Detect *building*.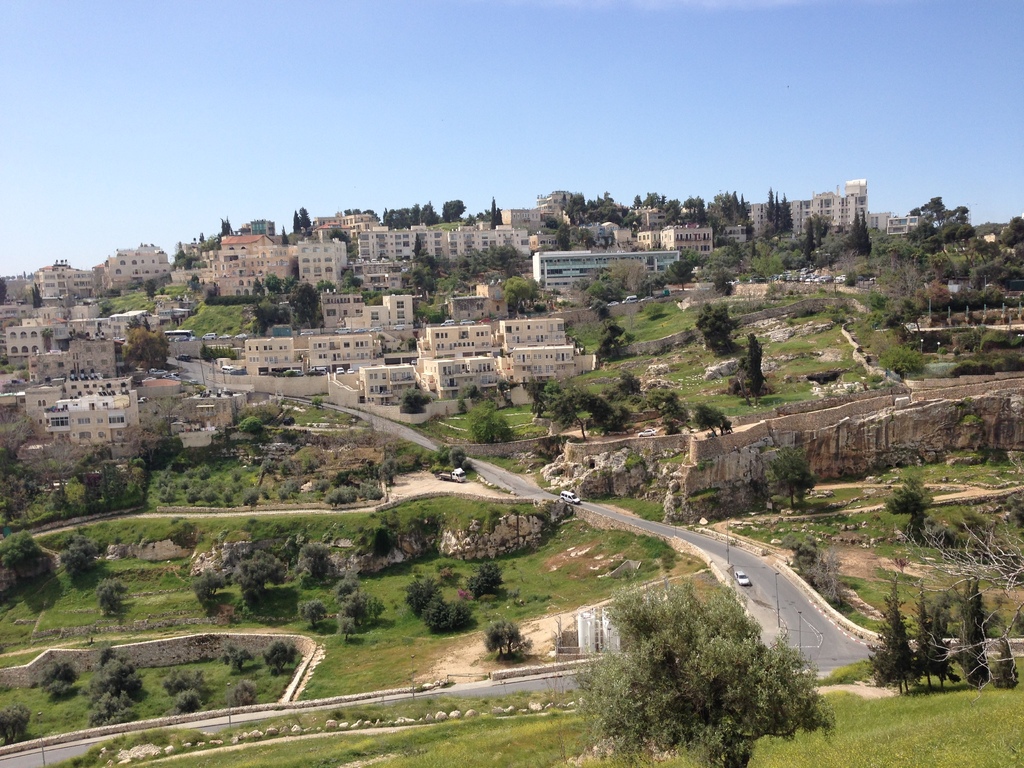
Detected at (3,325,40,355).
